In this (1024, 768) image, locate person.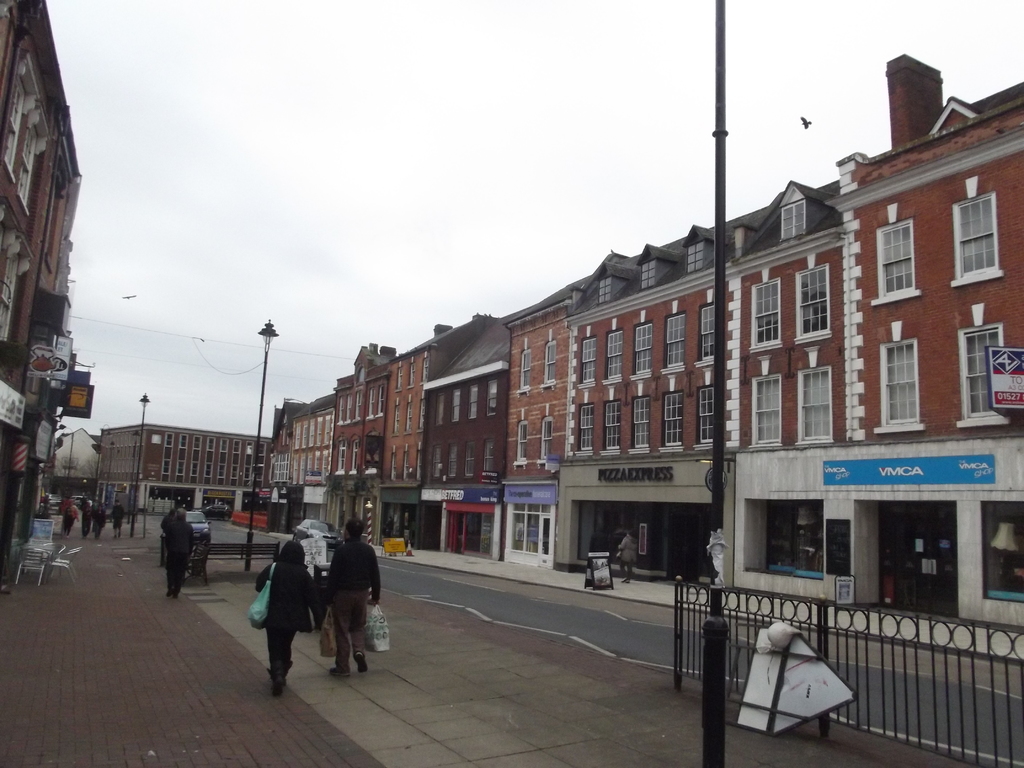
Bounding box: (618, 532, 636, 580).
